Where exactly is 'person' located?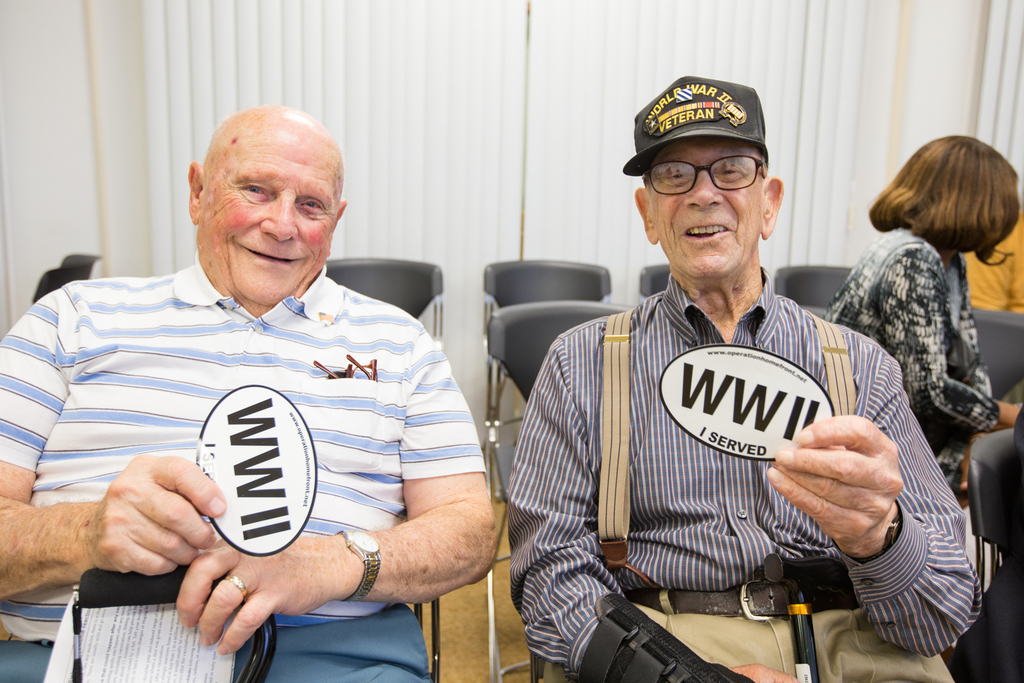
Its bounding box is 0/100/493/682.
